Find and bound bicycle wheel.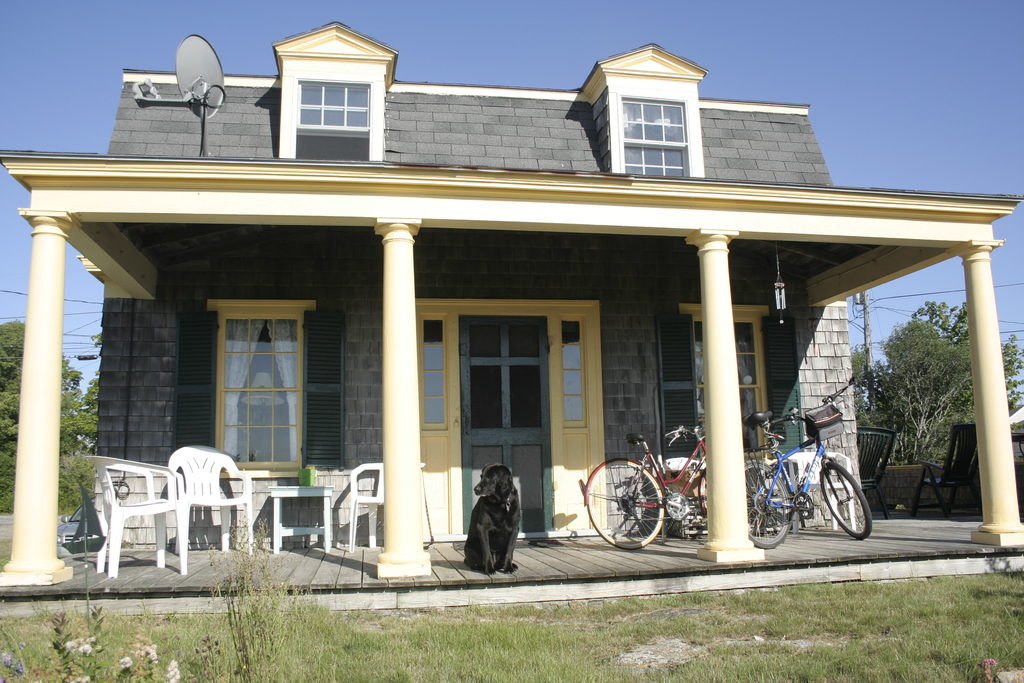
Bound: <region>740, 454, 790, 552</region>.
